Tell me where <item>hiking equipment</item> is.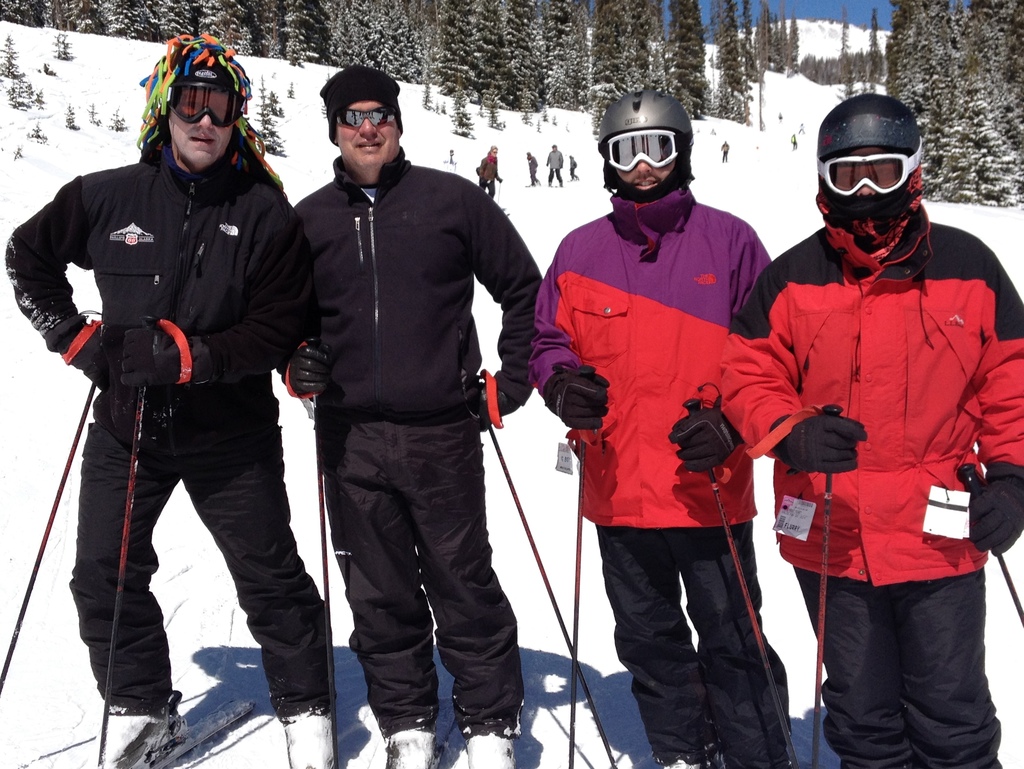
<item>hiking equipment</item> is at <box>498,180,501,209</box>.
